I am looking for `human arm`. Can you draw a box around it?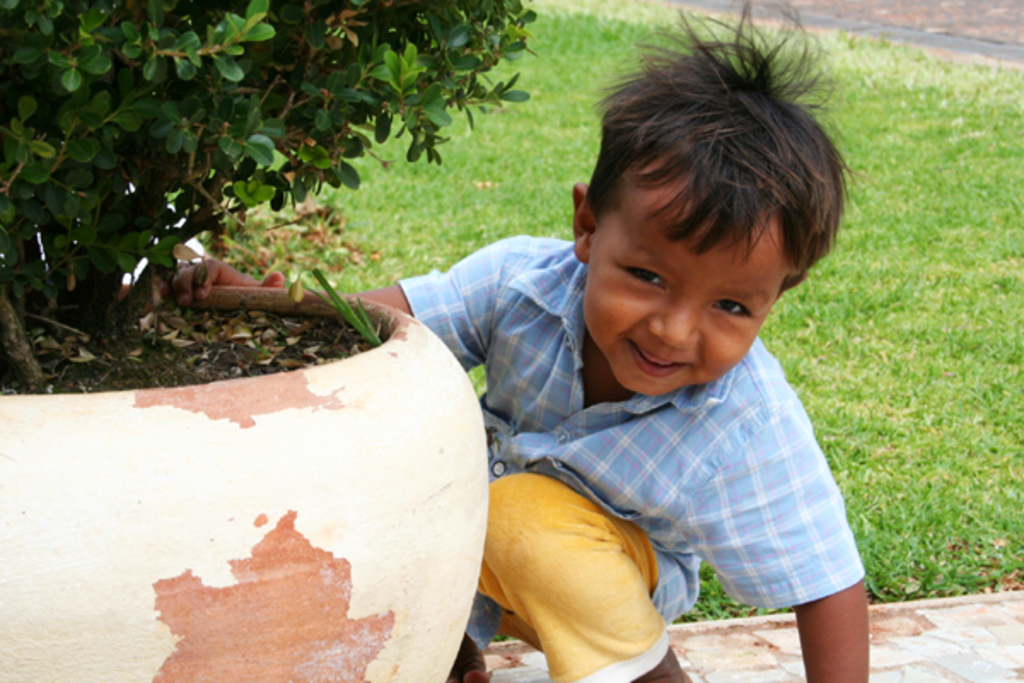
Sure, the bounding box is 681,410,870,681.
